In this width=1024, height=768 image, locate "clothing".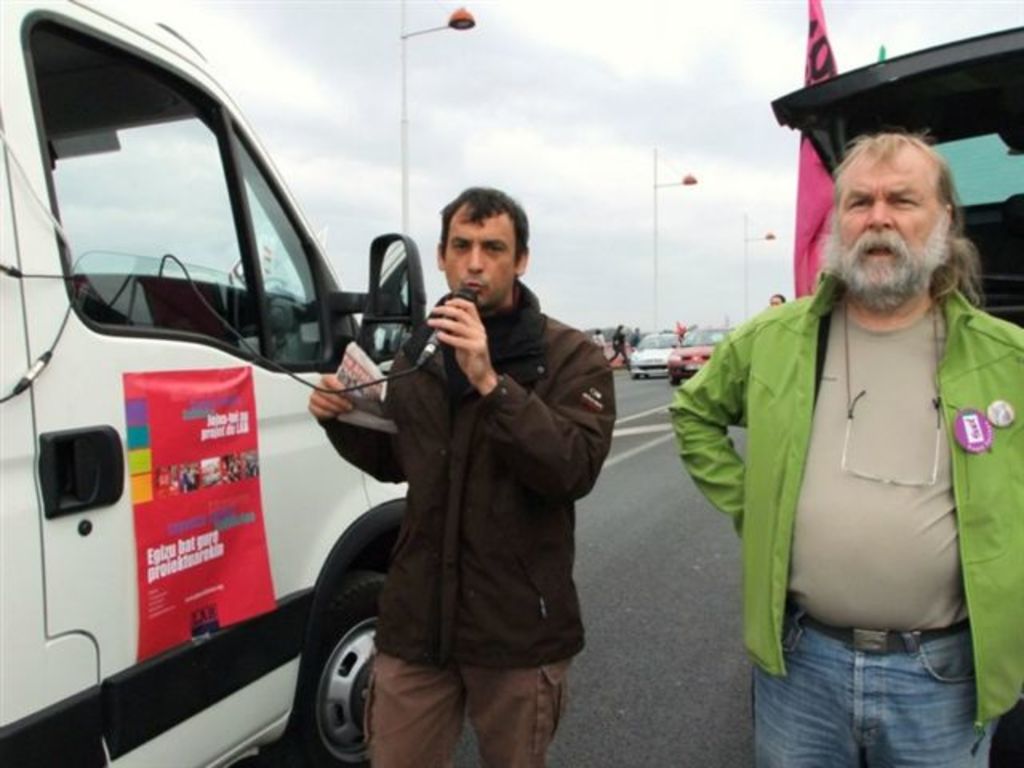
Bounding box: pyautogui.locateOnScreen(613, 330, 632, 366).
